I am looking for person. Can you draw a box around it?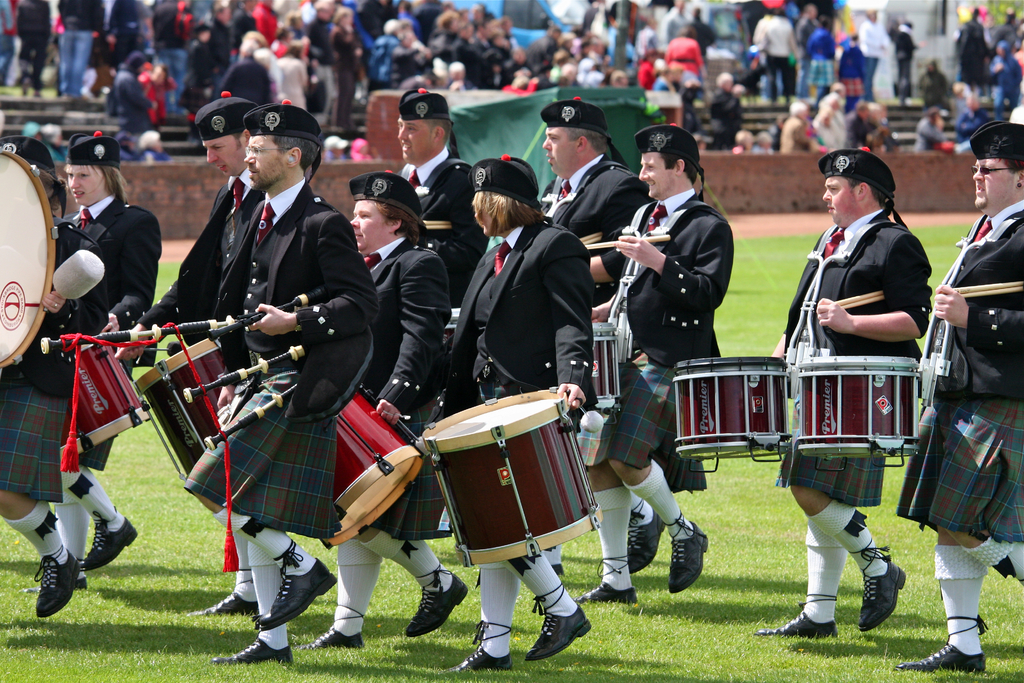
Sure, the bounding box is BBox(505, 63, 525, 88).
